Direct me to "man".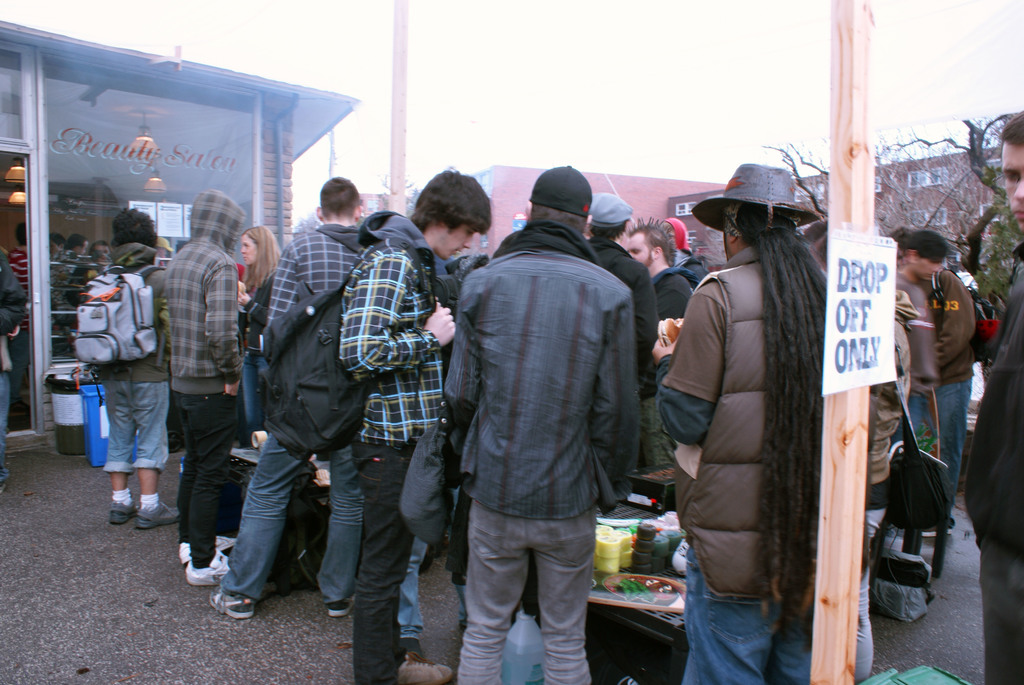
Direction: {"left": 433, "top": 145, "right": 648, "bottom": 679}.
